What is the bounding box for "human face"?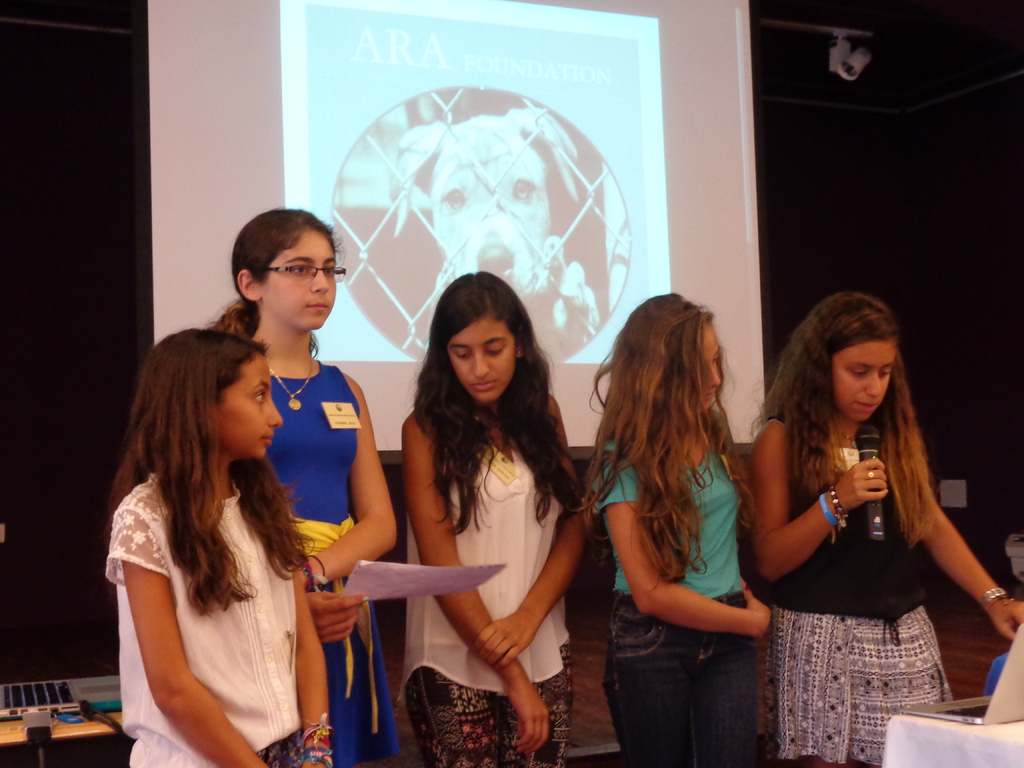
bbox=(201, 351, 285, 460).
